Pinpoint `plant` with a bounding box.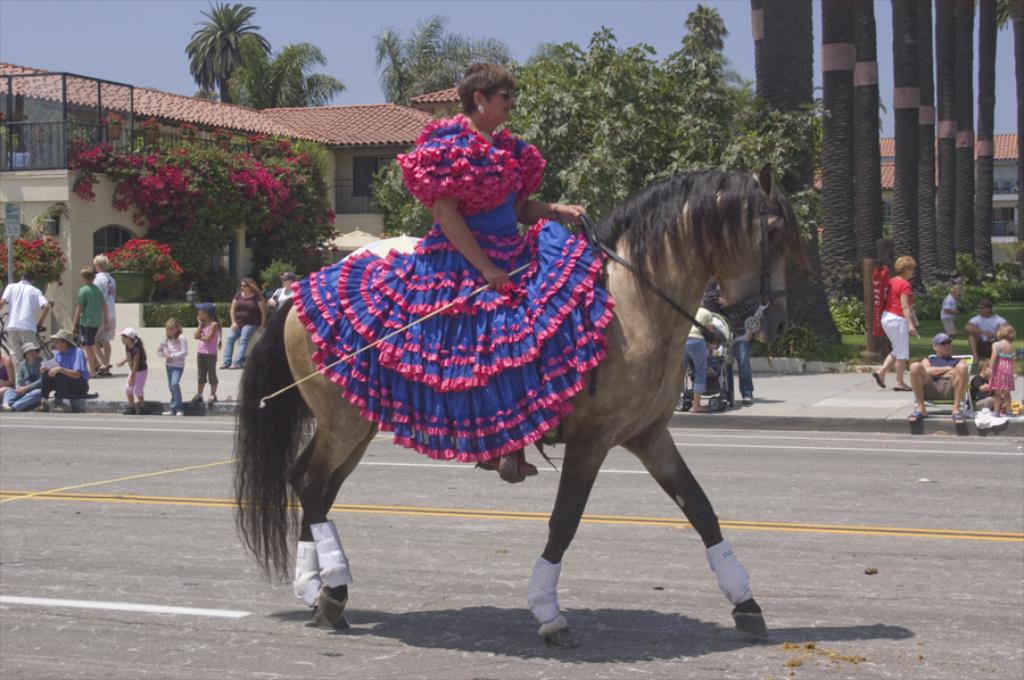
left=204, top=126, right=236, bottom=143.
